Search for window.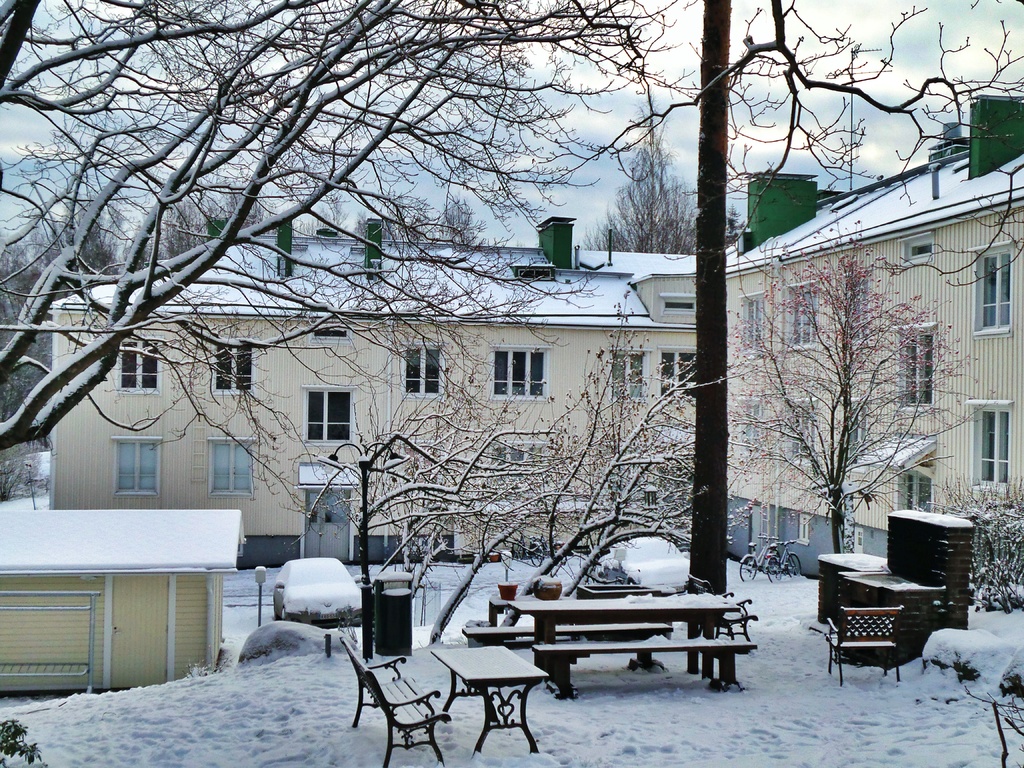
Found at (x1=493, y1=438, x2=546, y2=488).
